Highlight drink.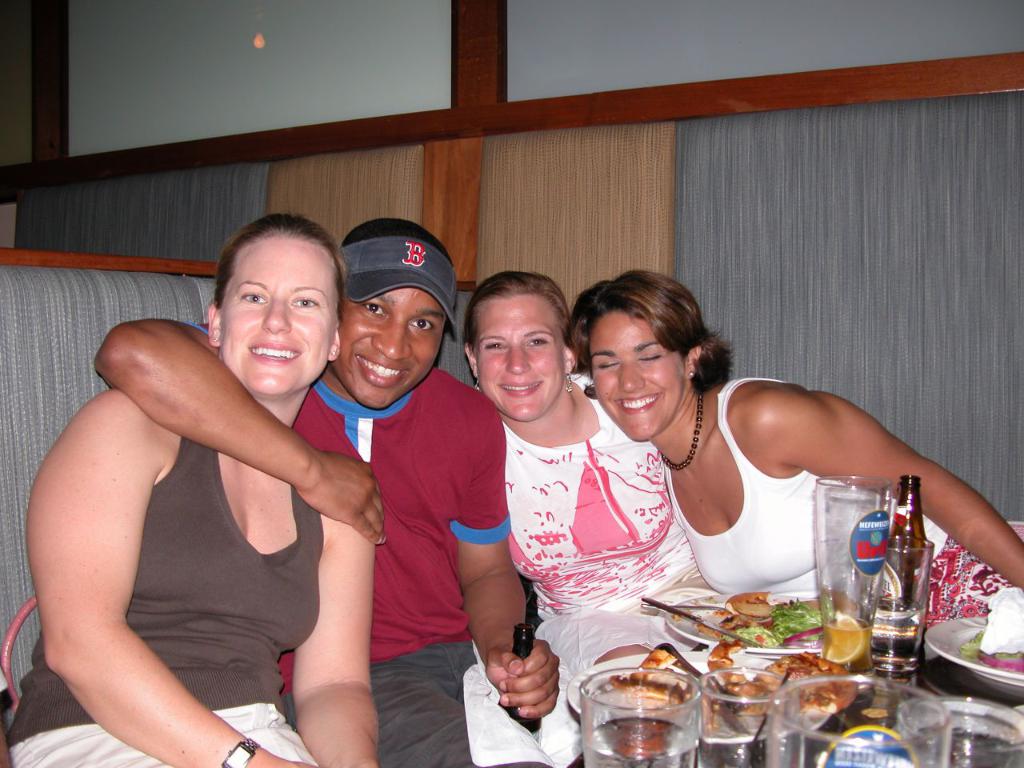
Highlighted region: 820,618,876,674.
